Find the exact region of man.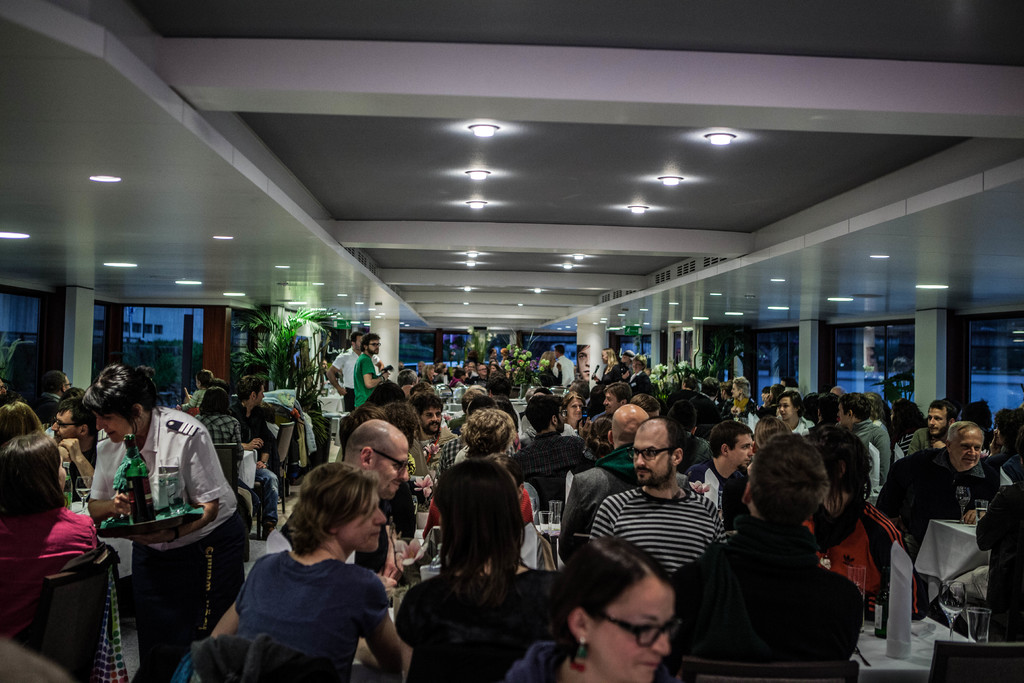
Exact region: (356, 333, 388, 420).
